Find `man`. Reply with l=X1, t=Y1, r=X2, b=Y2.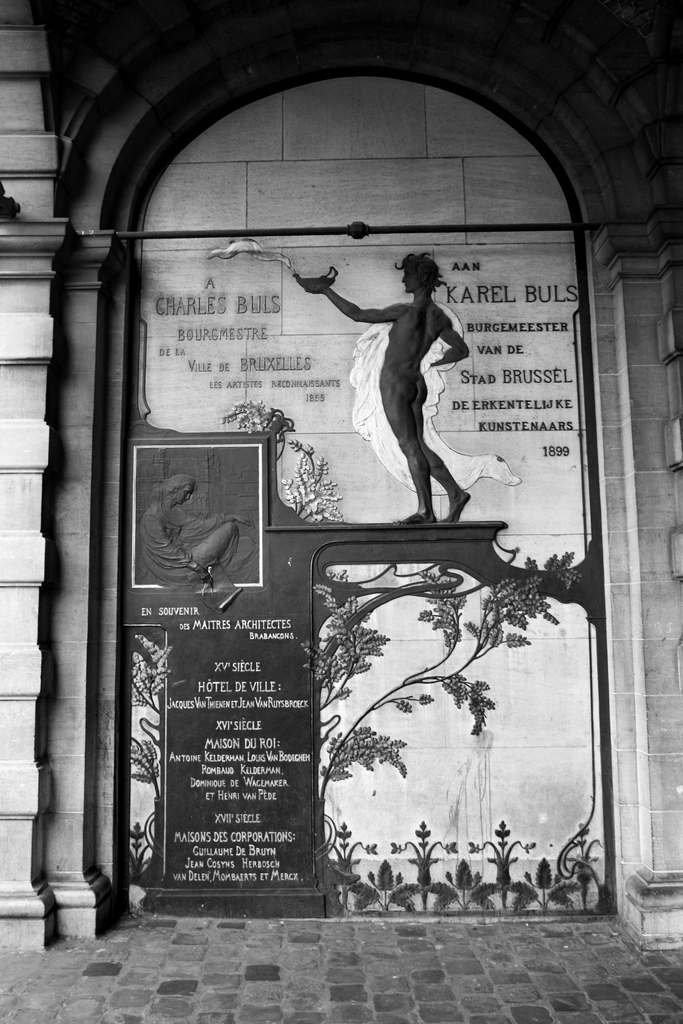
l=296, t=256, r=479, b=522.
